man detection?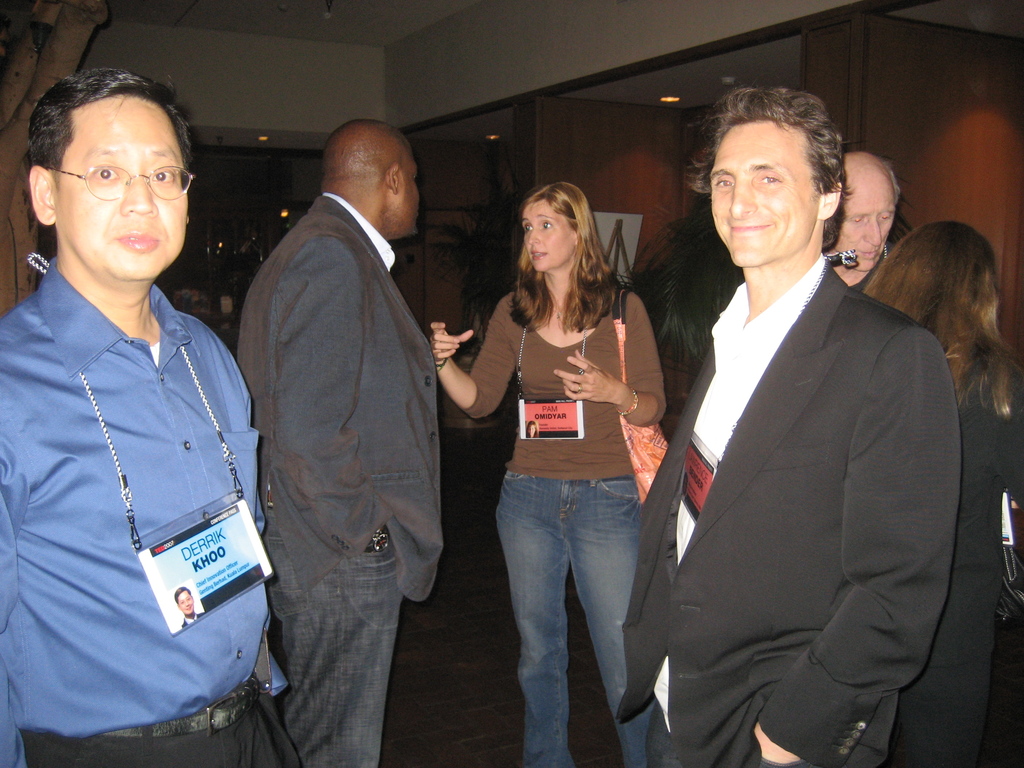
<bbox>234, 119, 436, 767</bbox>
